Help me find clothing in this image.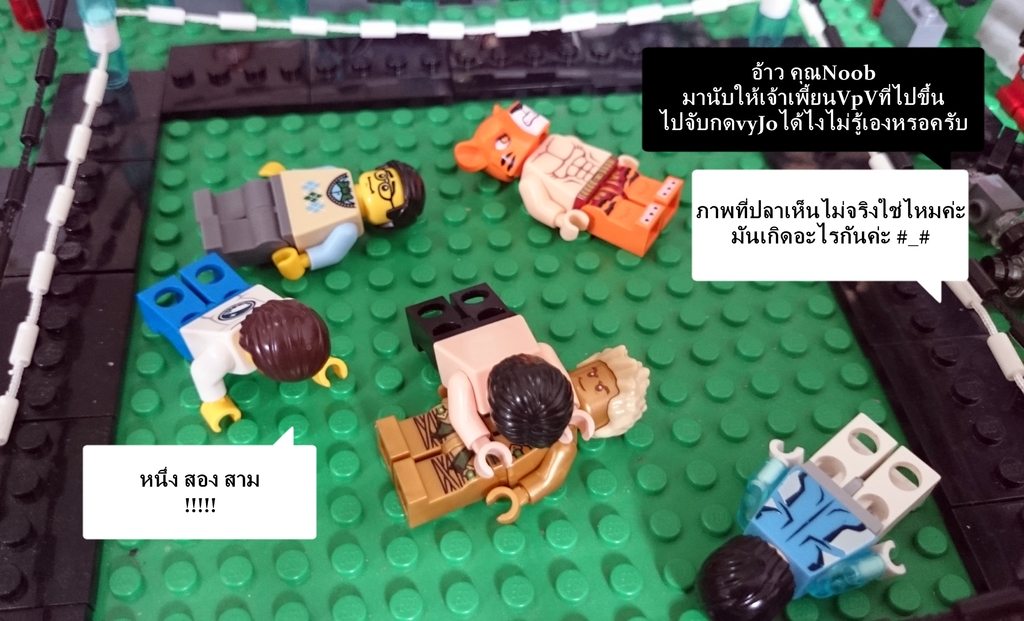
Found it: (x1=509, y1=134, x2=641, y2=242).
